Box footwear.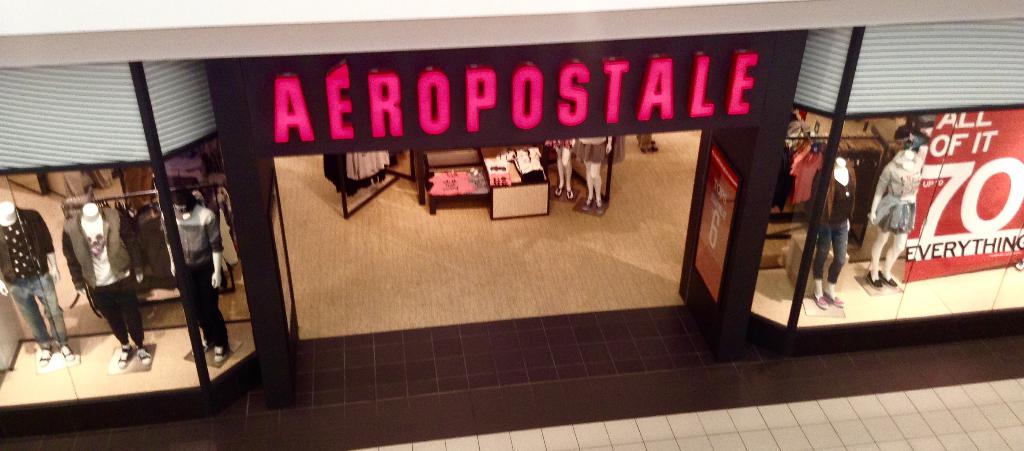
595, 202, 605, 215.
